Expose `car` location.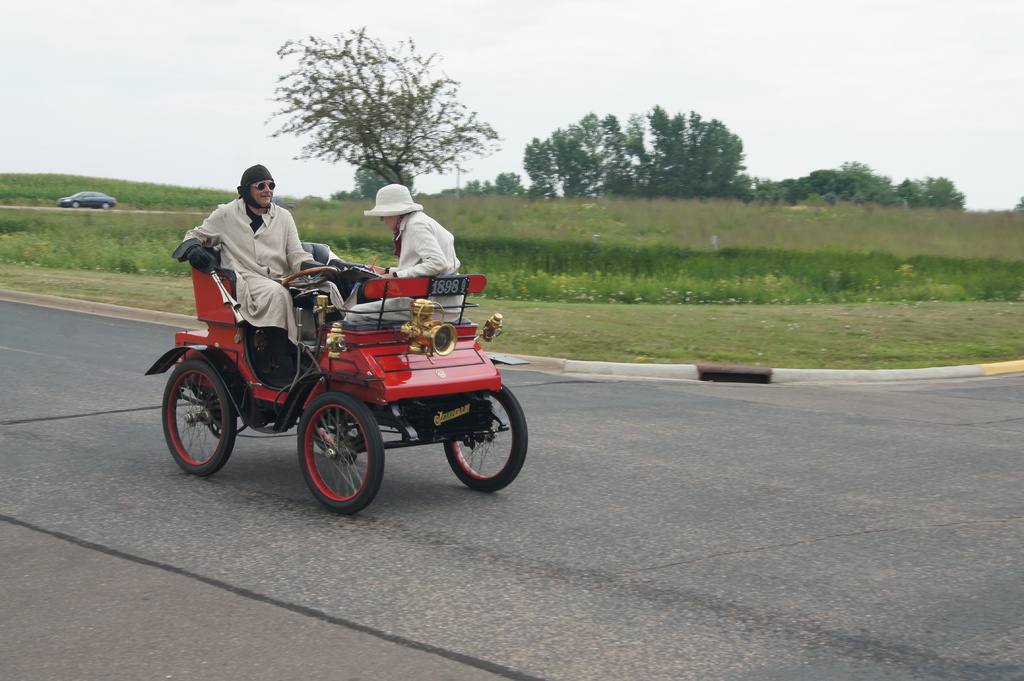
Exposed at <region>58, 190, 118, 210</region>.
